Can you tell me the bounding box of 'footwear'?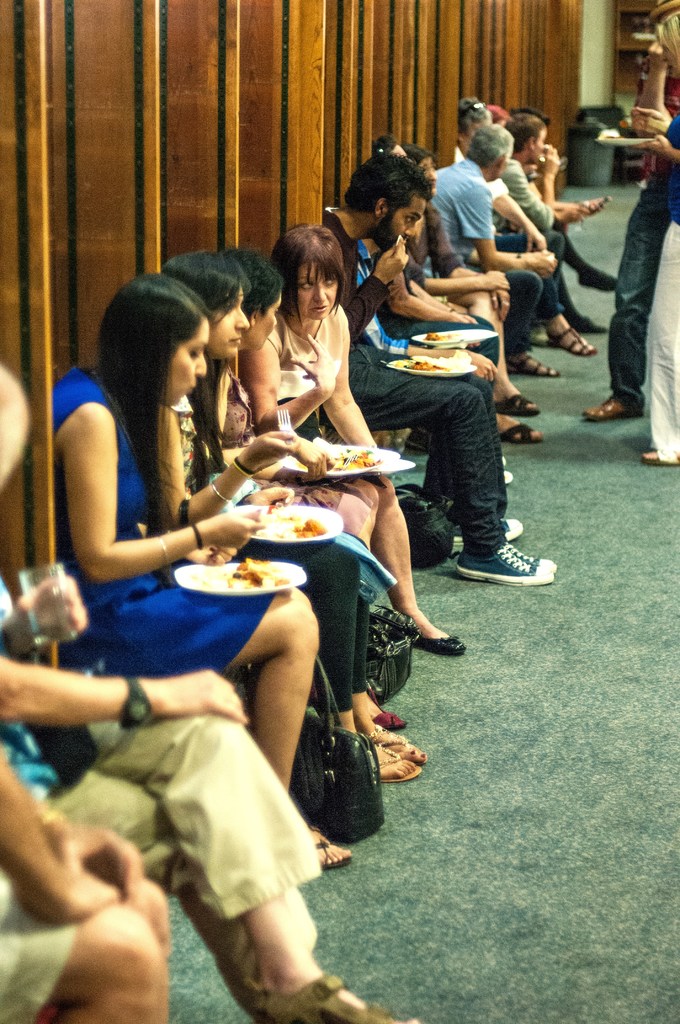
detection(586, 390, 637, 426).
